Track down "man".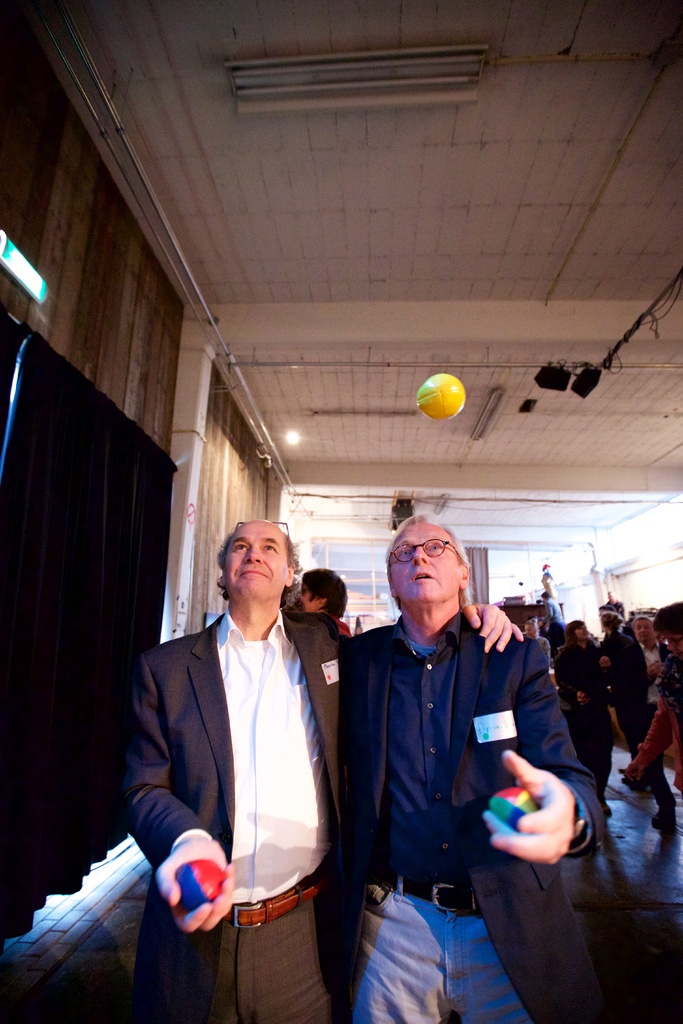
Tracked to (left=115, top=512, right=515, bottom=1023).
